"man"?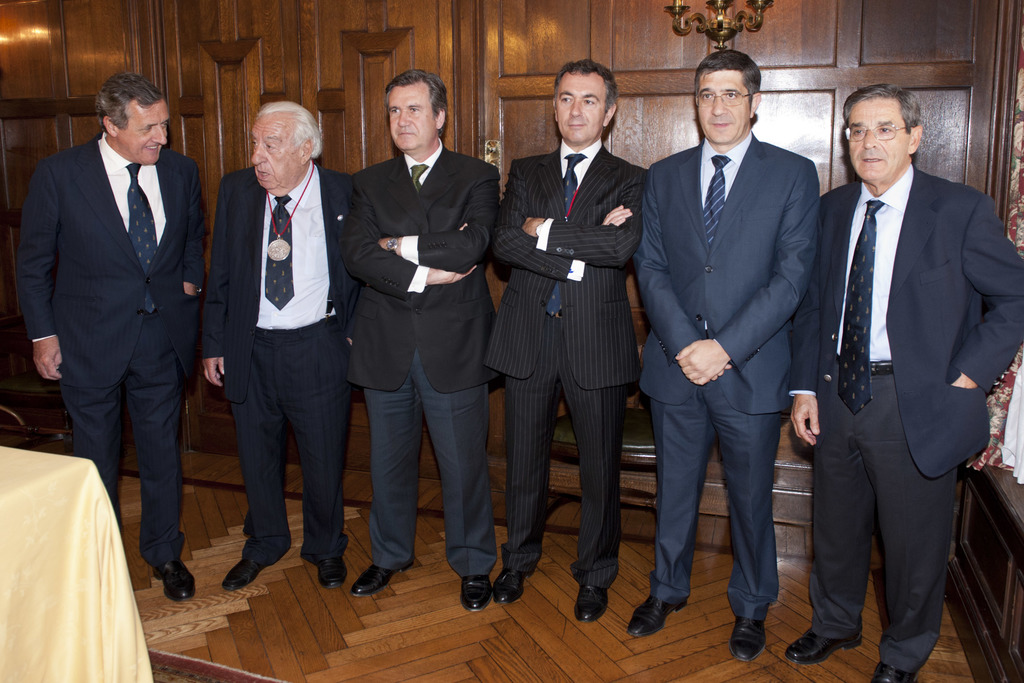
rect(22, 62, 214, 604)
